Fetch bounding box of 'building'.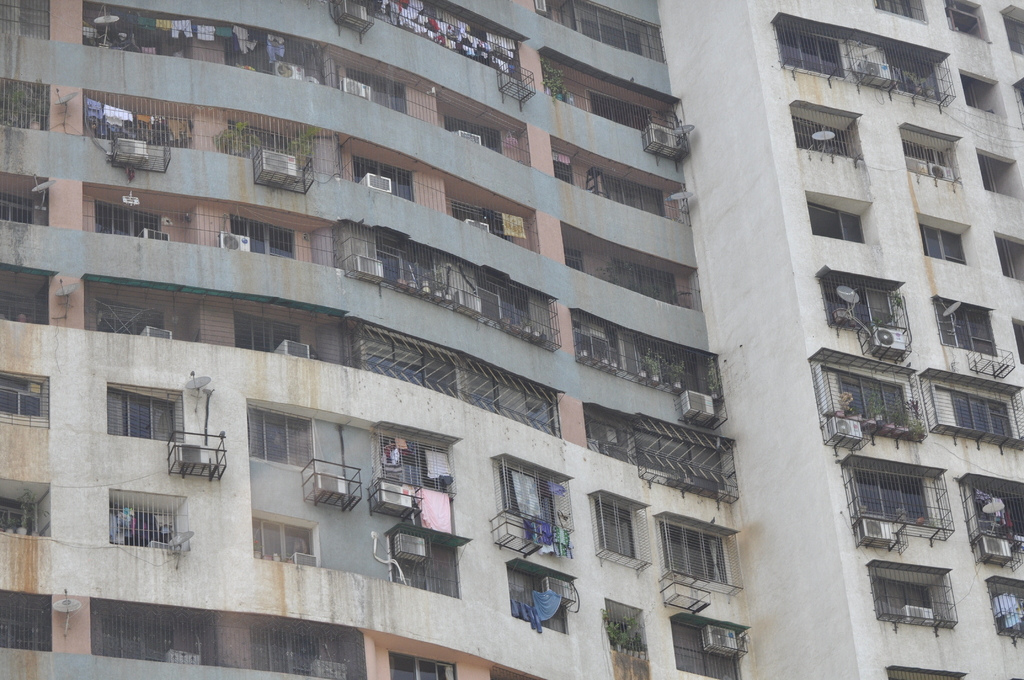
Bbox: x1=0 y1=0 x2=1023 y2=679.
